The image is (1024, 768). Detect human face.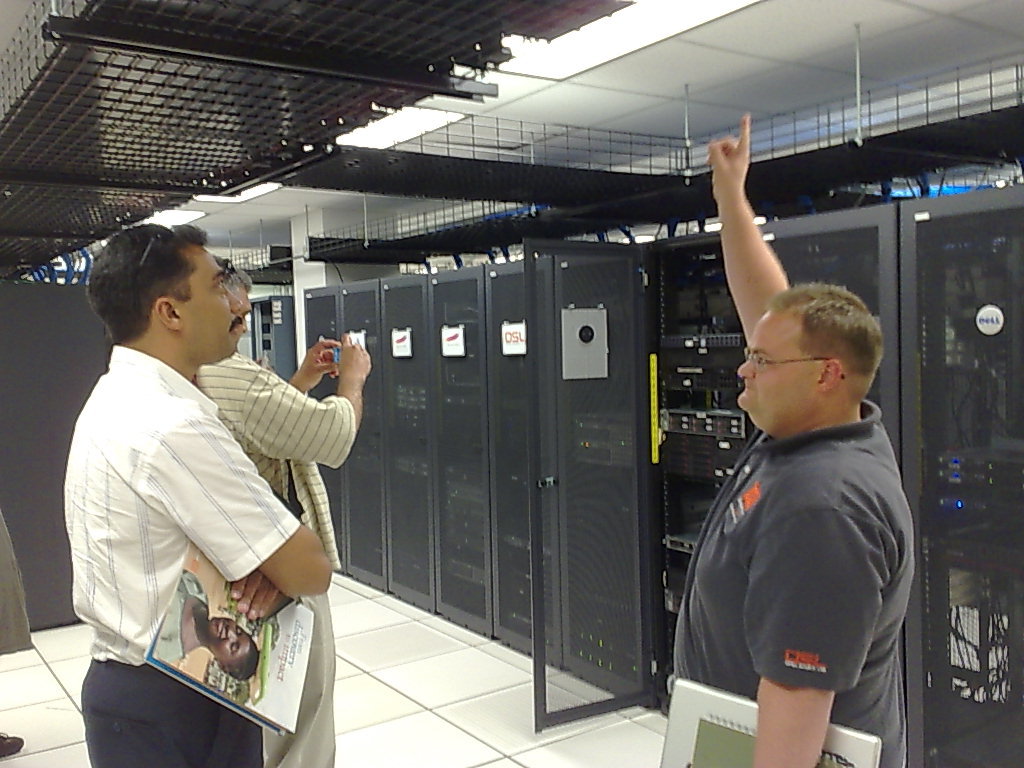
Detection: [233,285,248,340].
